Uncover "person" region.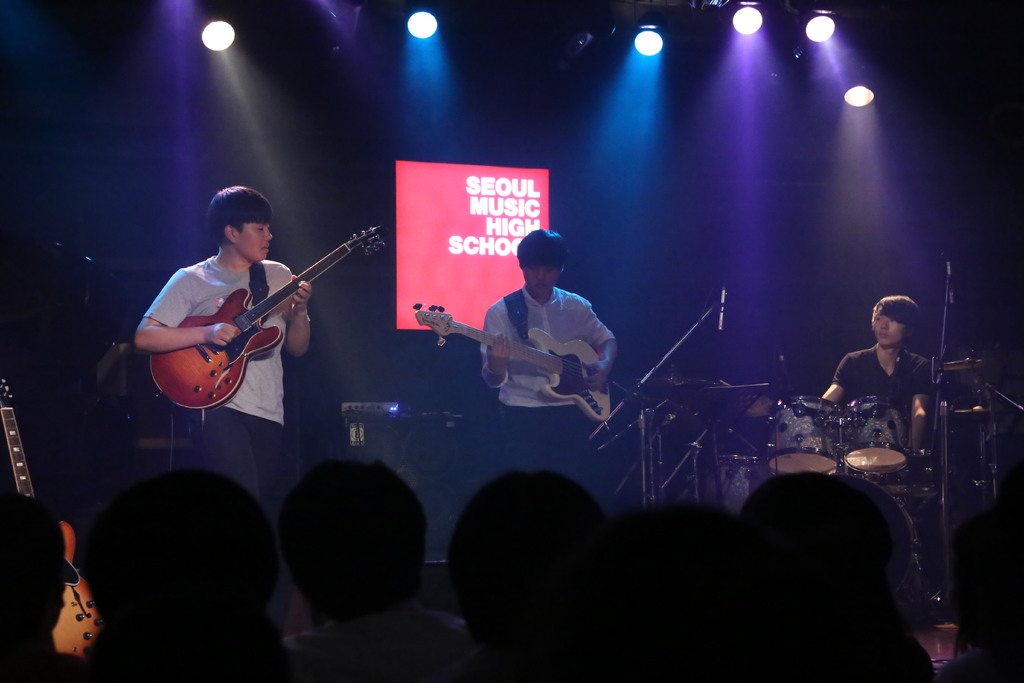
Uncovered: {"left": 124, "top": 184, "right": 307, "bottom": 638}.
